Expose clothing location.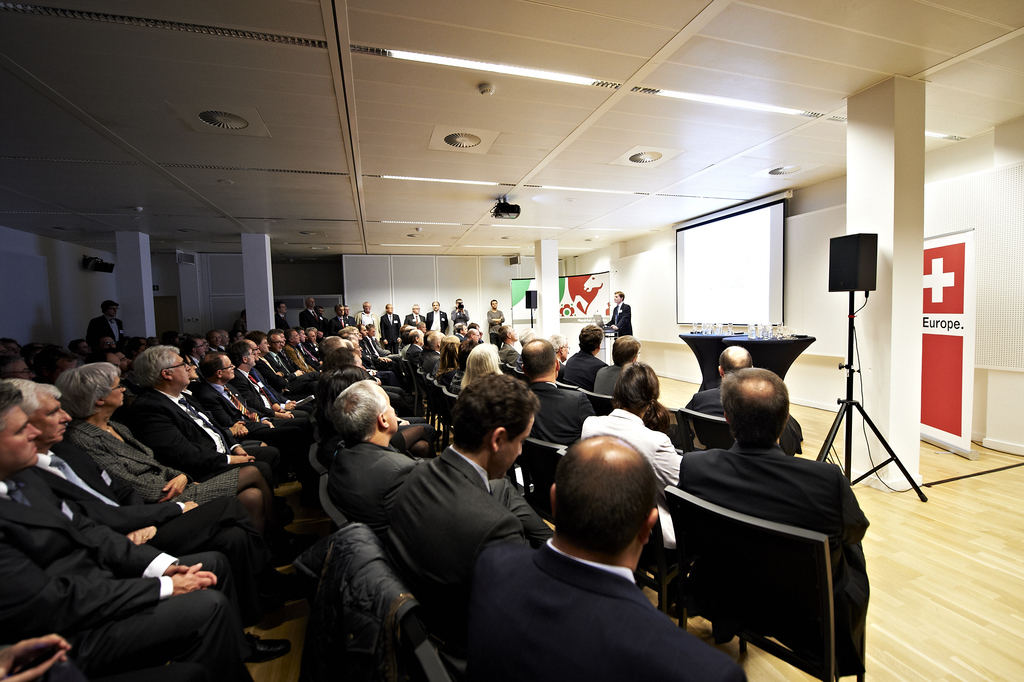
Exposed at [left=298, top=309, right=316, bottom=333].
